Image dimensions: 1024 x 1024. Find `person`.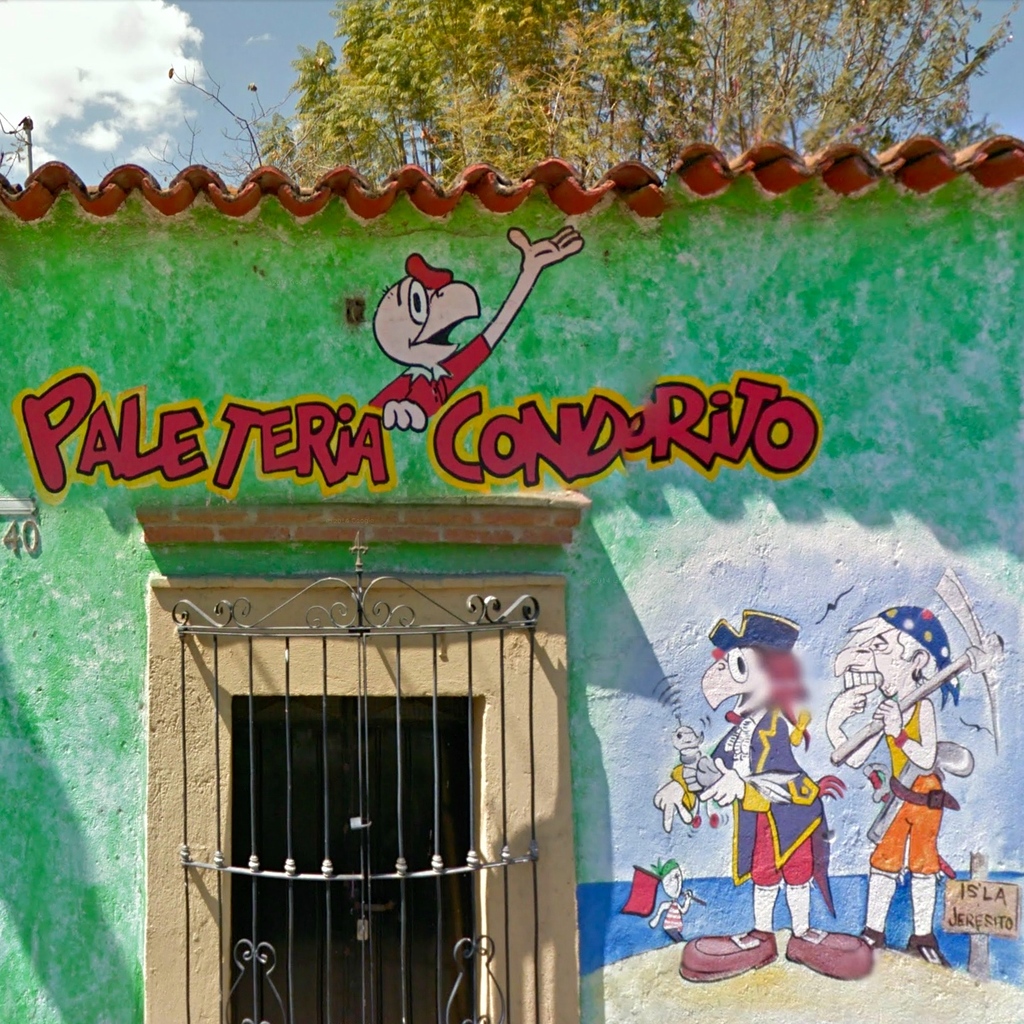
BBox(828, 604, 959, 972).
